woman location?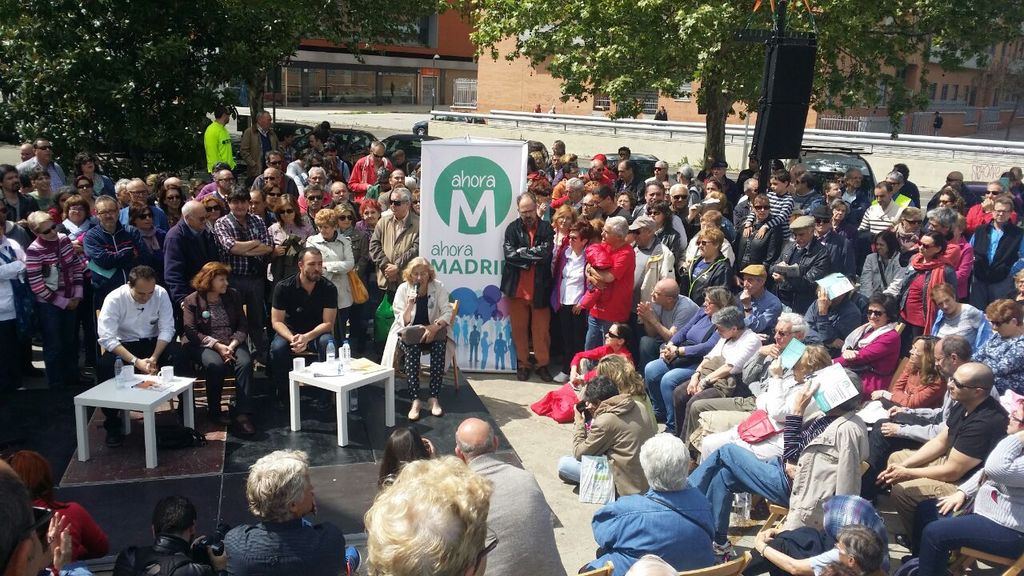
l=74, t=177, r=102, b=209
